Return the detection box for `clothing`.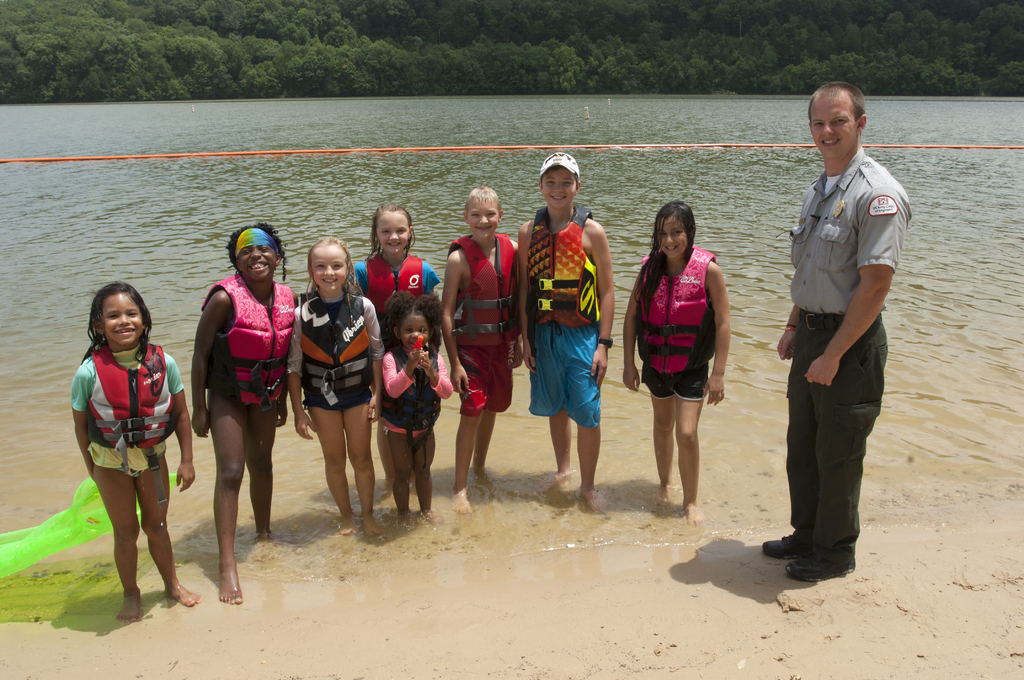
[202,271,295,421].
